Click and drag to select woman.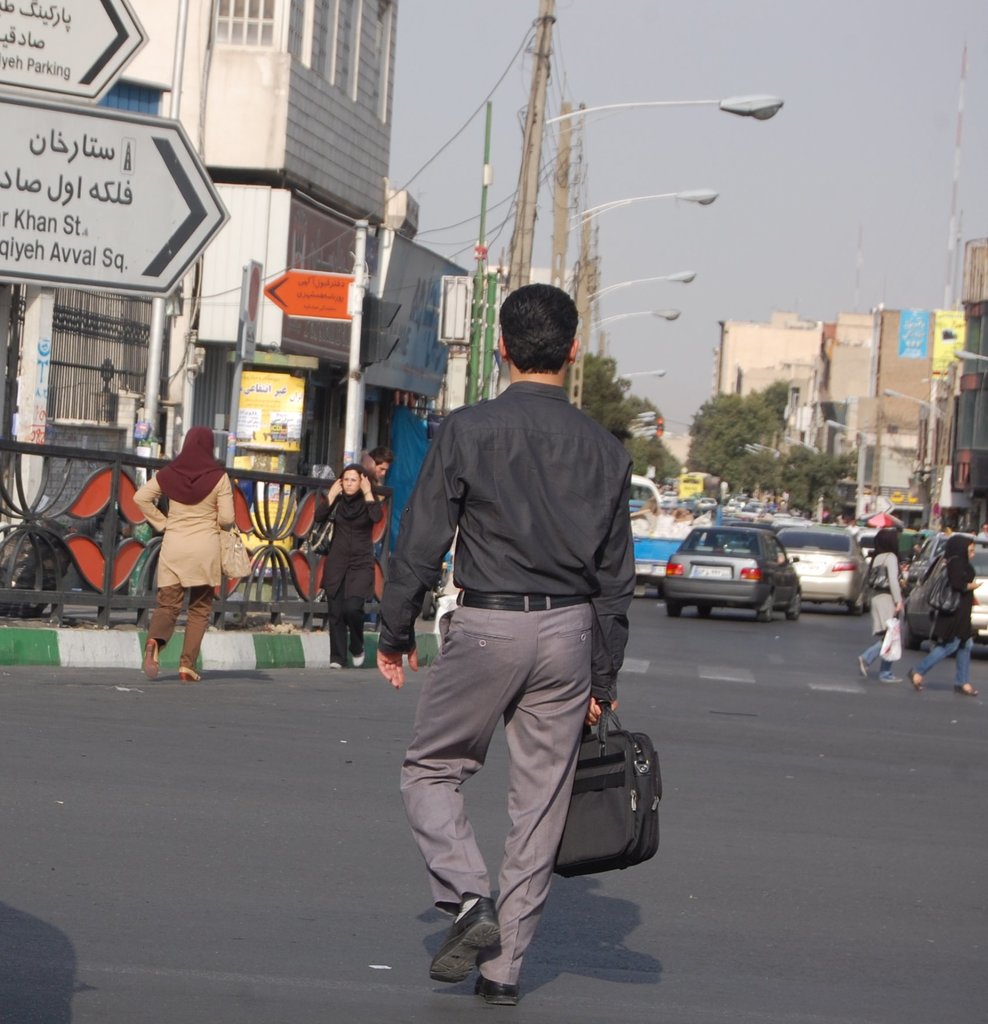
Selection: 315:457:383:664.
